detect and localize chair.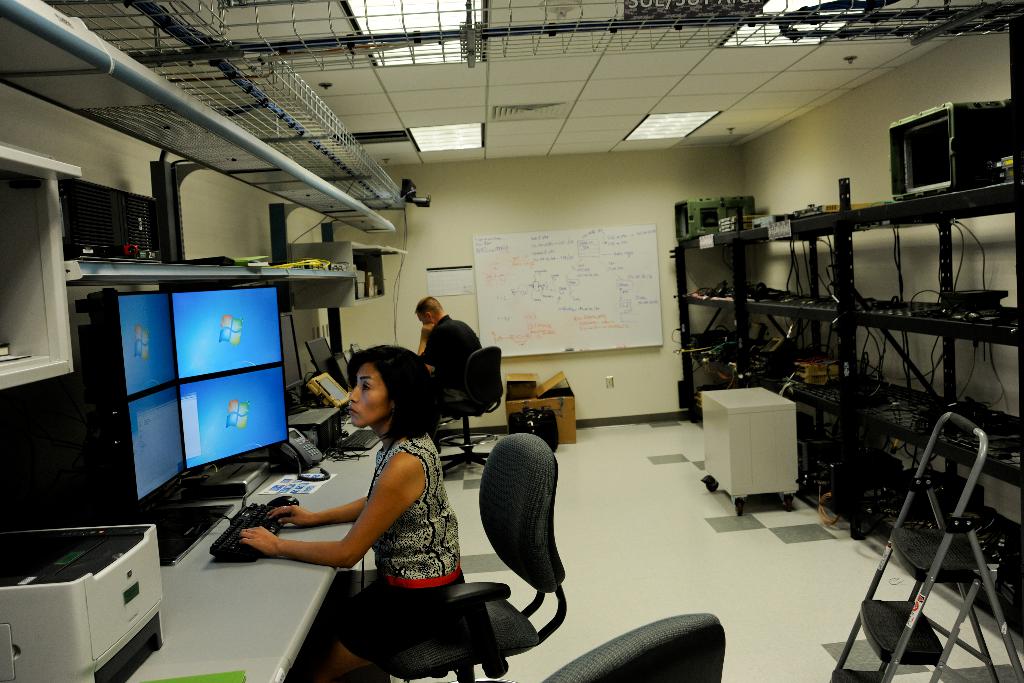
Localized at select_region(547, 610, 726, 682).
